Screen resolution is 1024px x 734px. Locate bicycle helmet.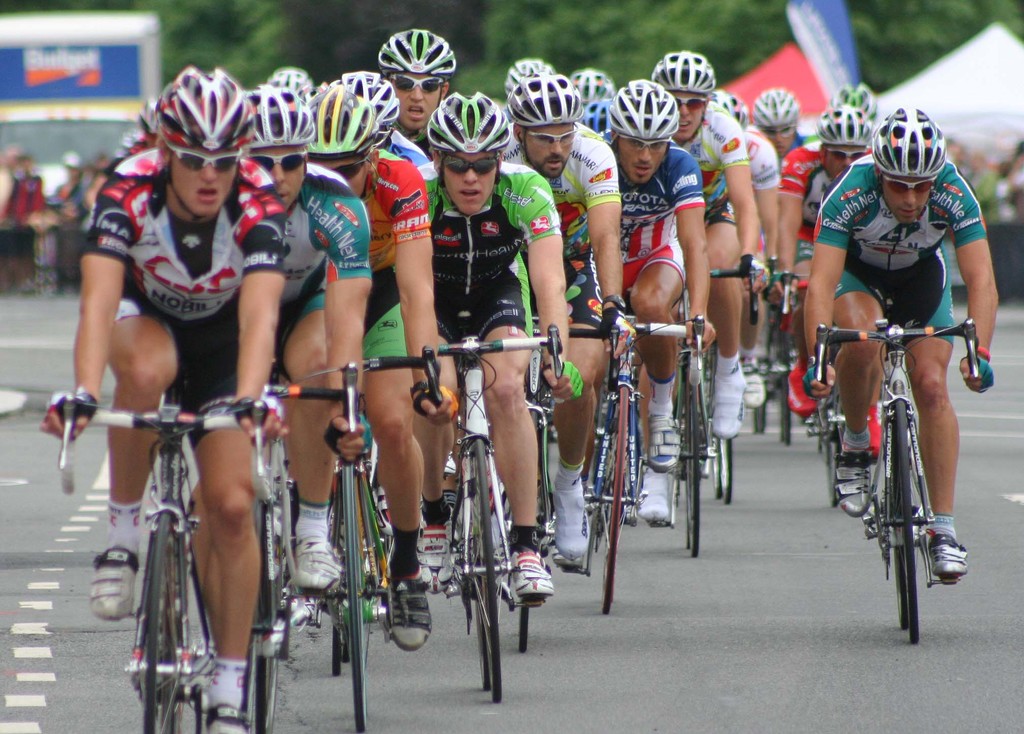
<region>655, 48, 716, 102</region>.
